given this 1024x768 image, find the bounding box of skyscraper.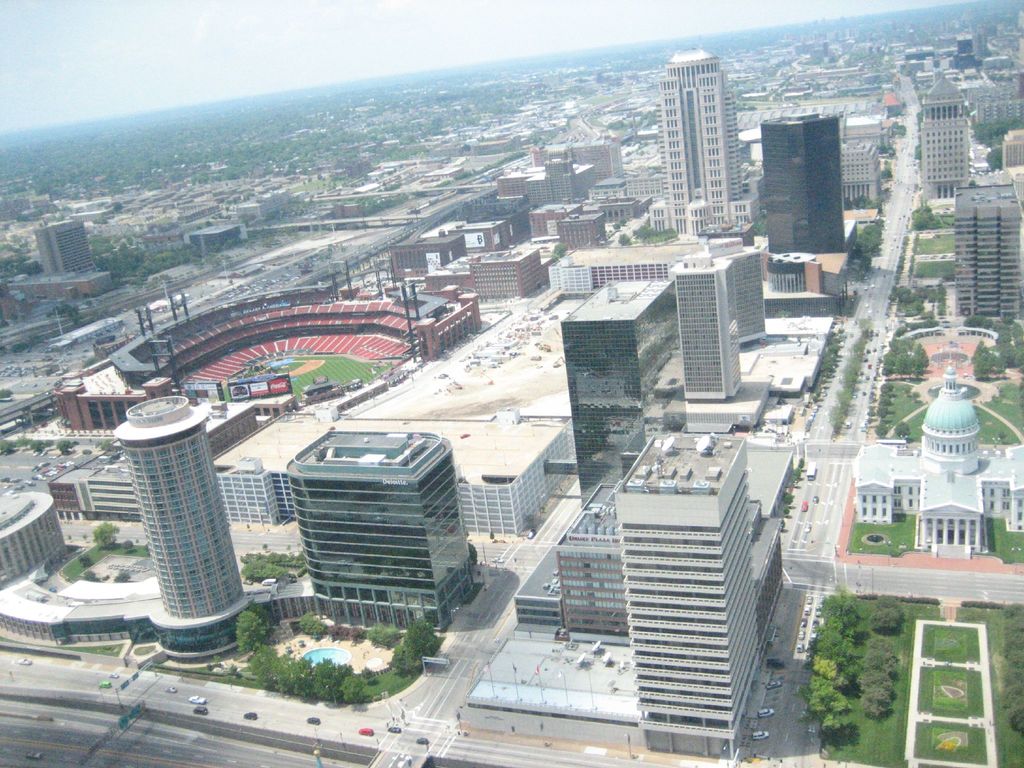
bbox=[118, 383, 269, 653].
